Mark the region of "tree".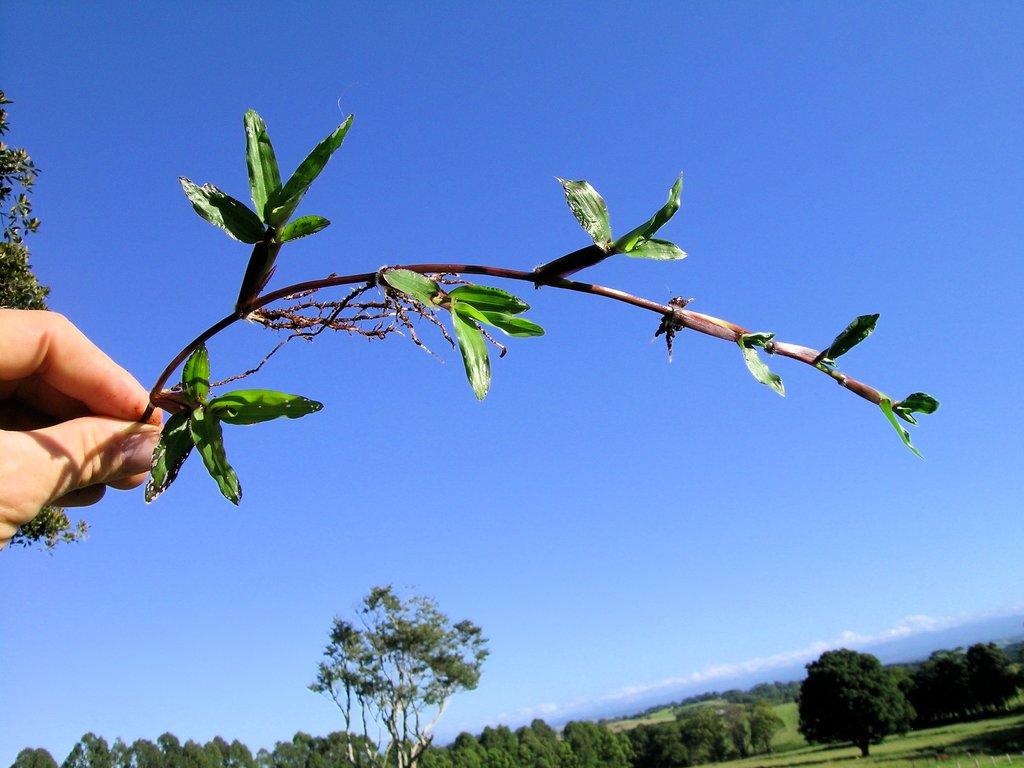
Region: <bbox>232, 737, 252, 767</bbox>.
